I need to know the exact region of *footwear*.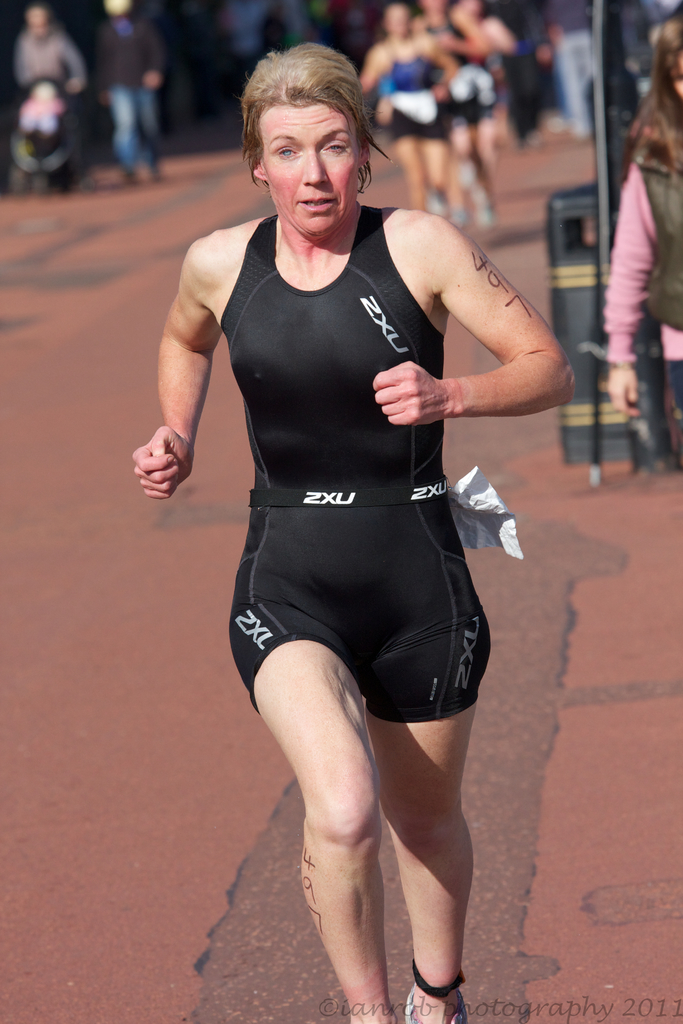
Region: 411/986/470/1023.
